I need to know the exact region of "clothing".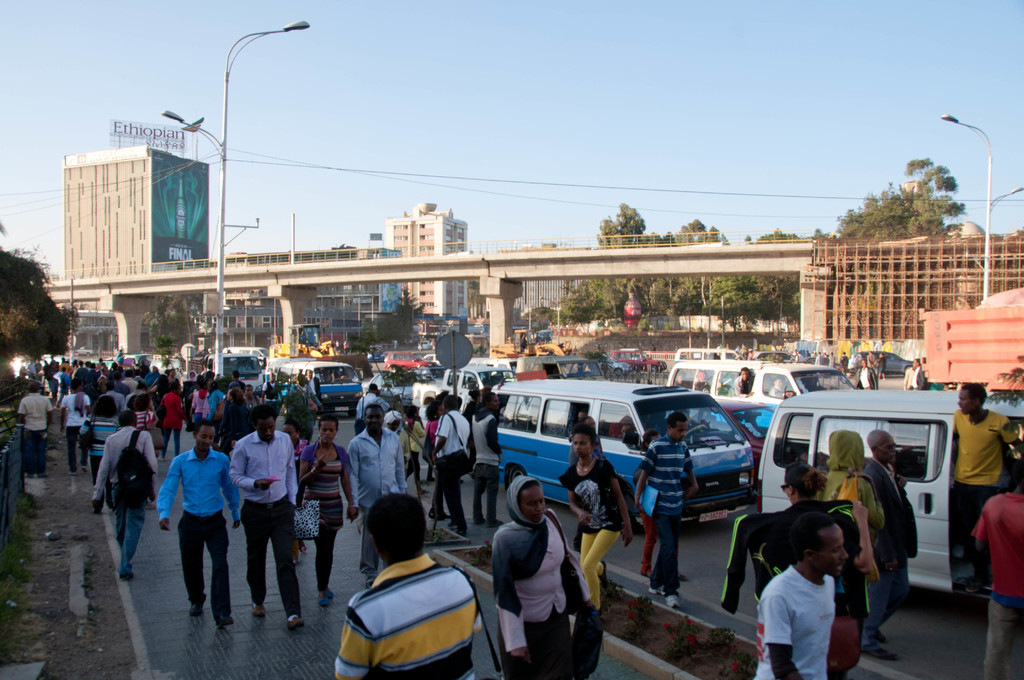
Region: {"left": 956, "top": 408, "right": 1021, "bottom": 581}.
